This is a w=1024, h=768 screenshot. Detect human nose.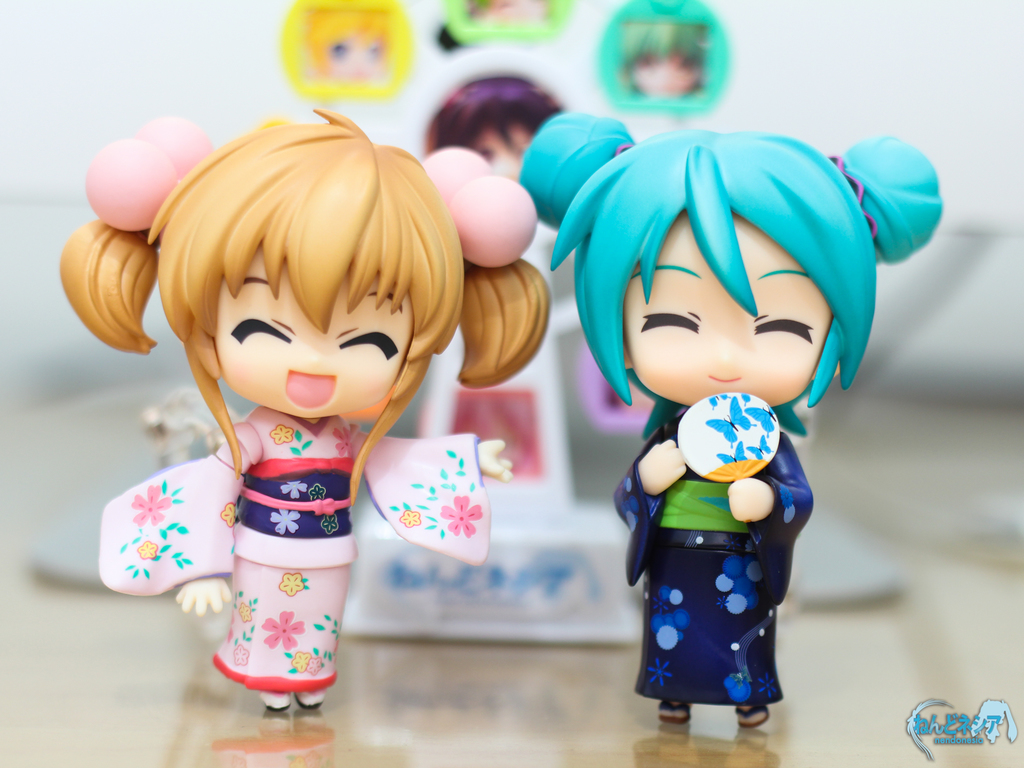
291/336/333/366.
